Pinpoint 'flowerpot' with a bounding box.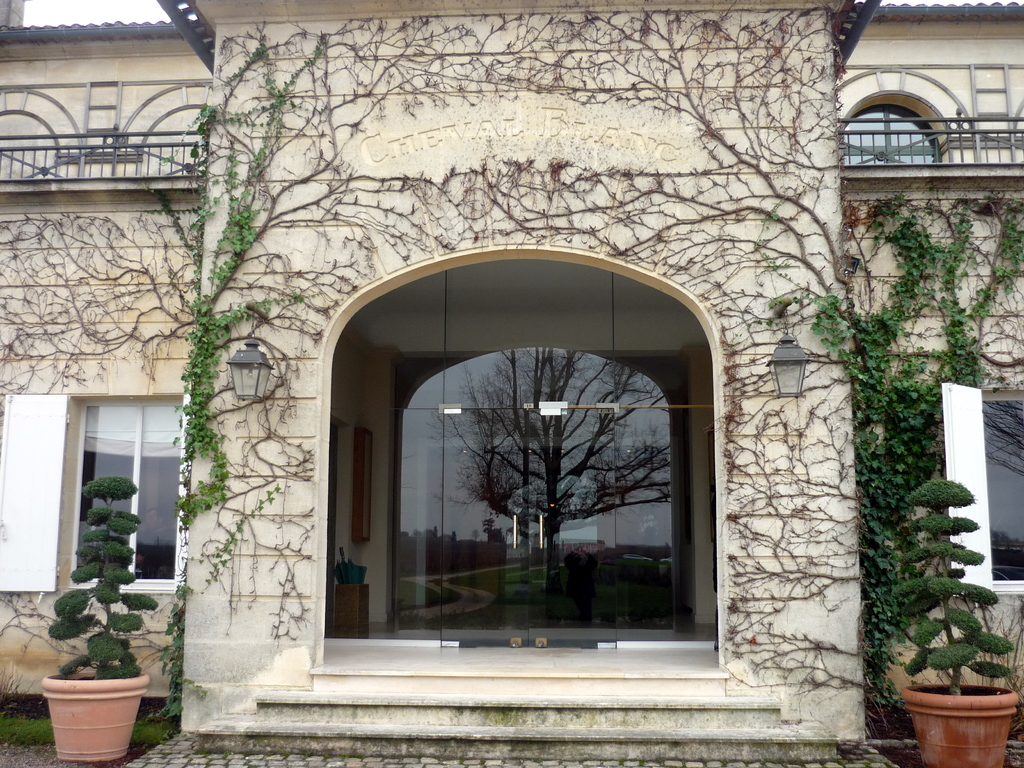
l=35, t=668, r=138, b=752.
